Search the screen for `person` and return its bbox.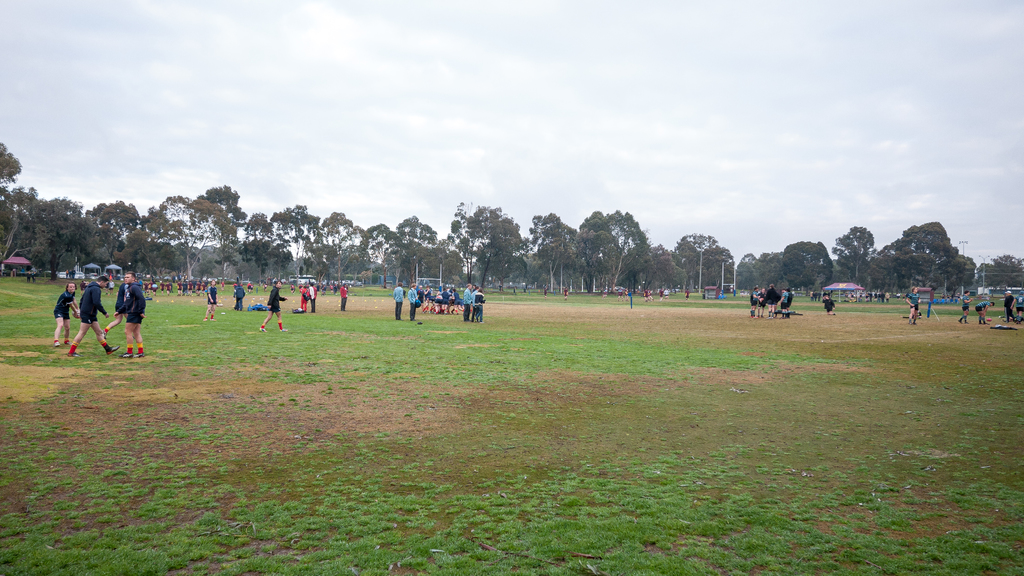
Found: crop(976, 307, 993, 327).
